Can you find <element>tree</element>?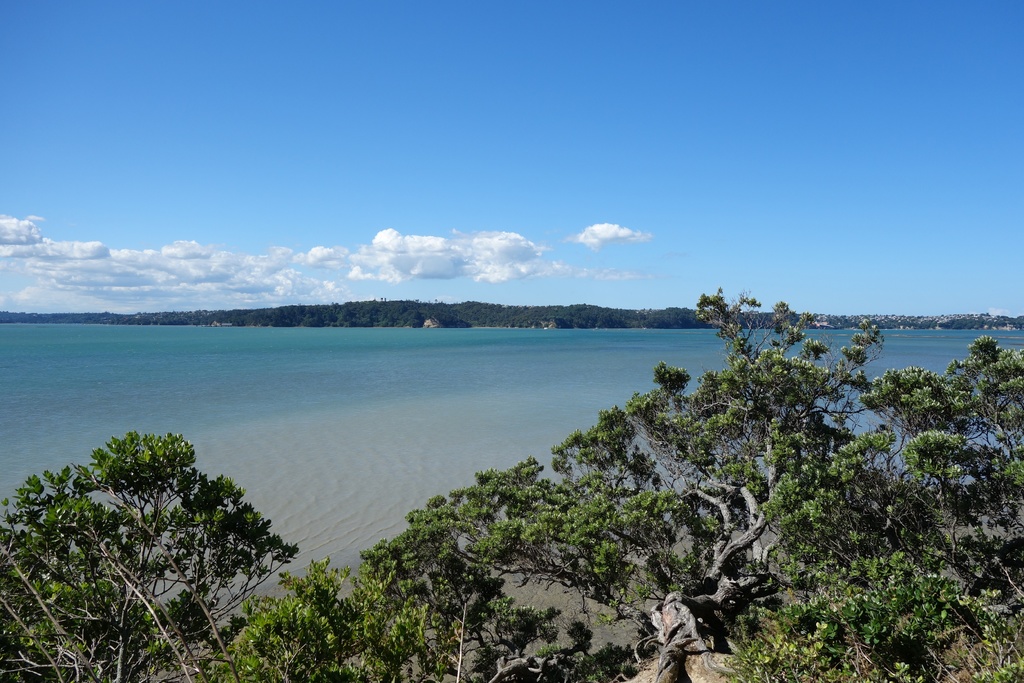
Yes, bounding box: [left=206, top=283, right=1023, bottom=682].
